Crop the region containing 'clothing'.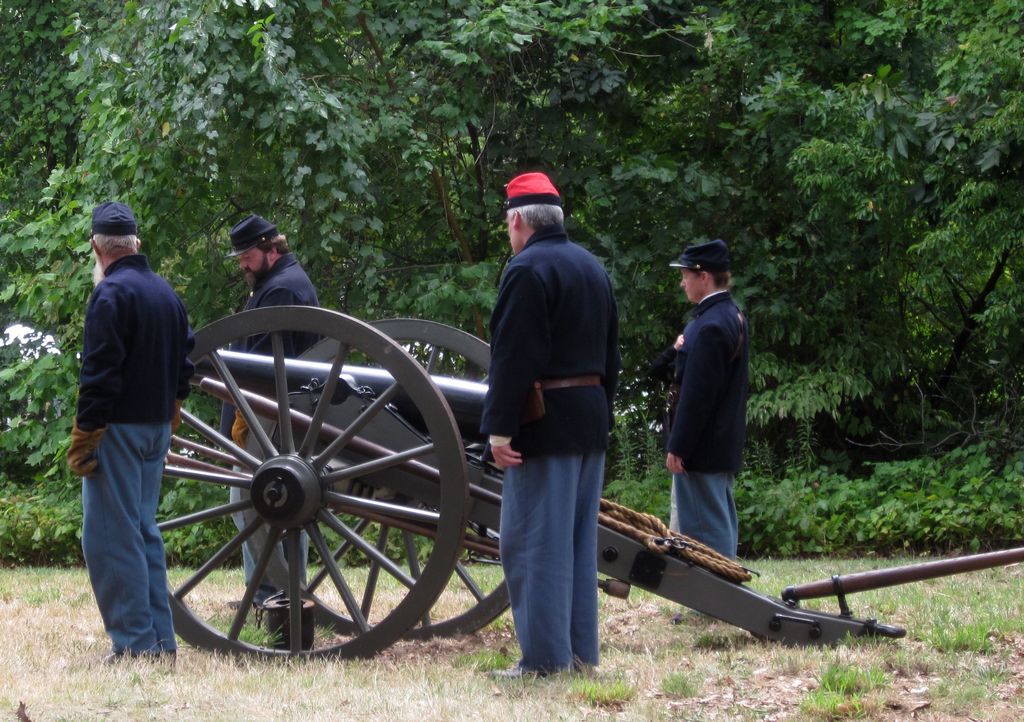
Crop region: crop(479, 238, 609, 670).
